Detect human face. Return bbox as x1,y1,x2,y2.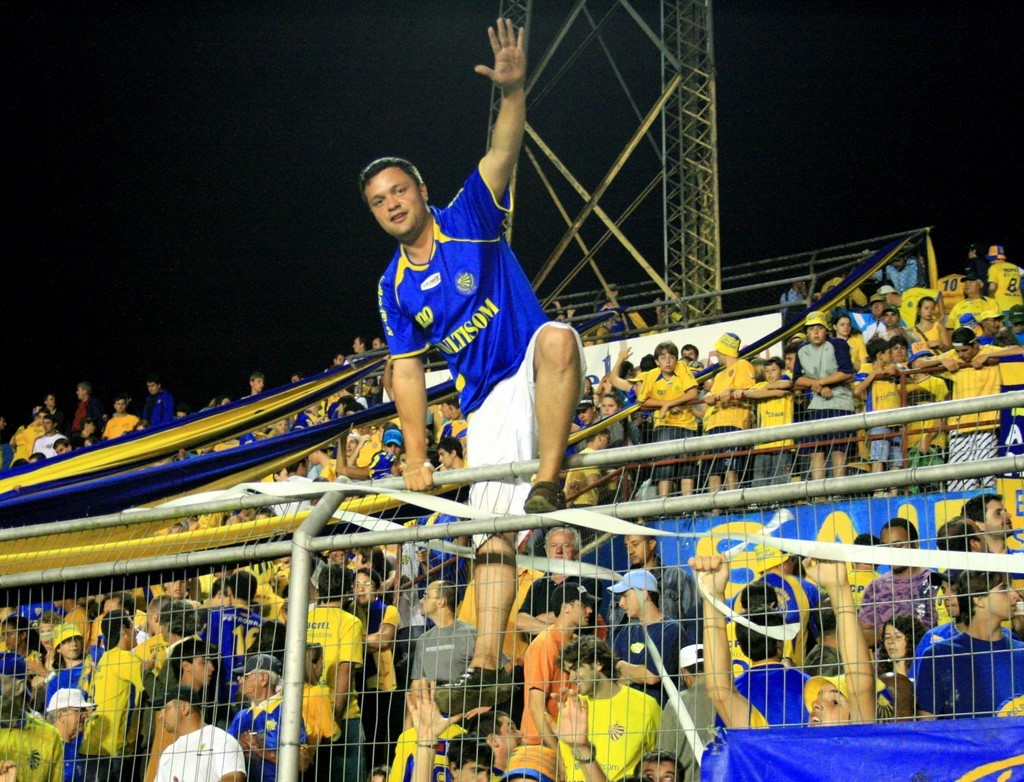
545,531,574,562.
